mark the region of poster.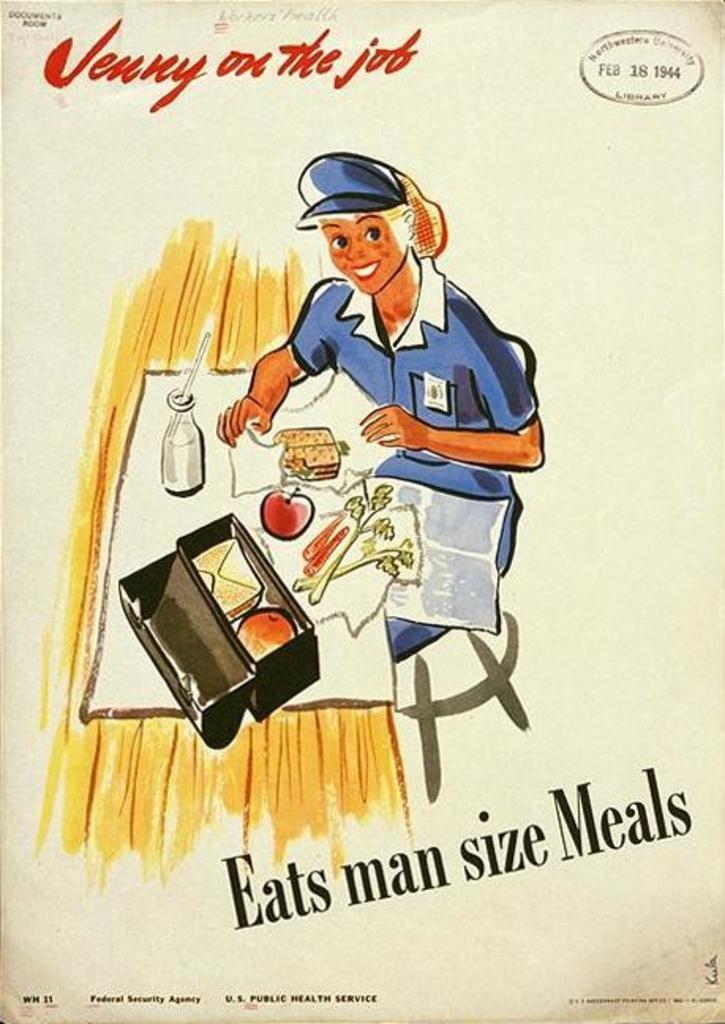
Region: BBox(0, 0, 723, 1022).
